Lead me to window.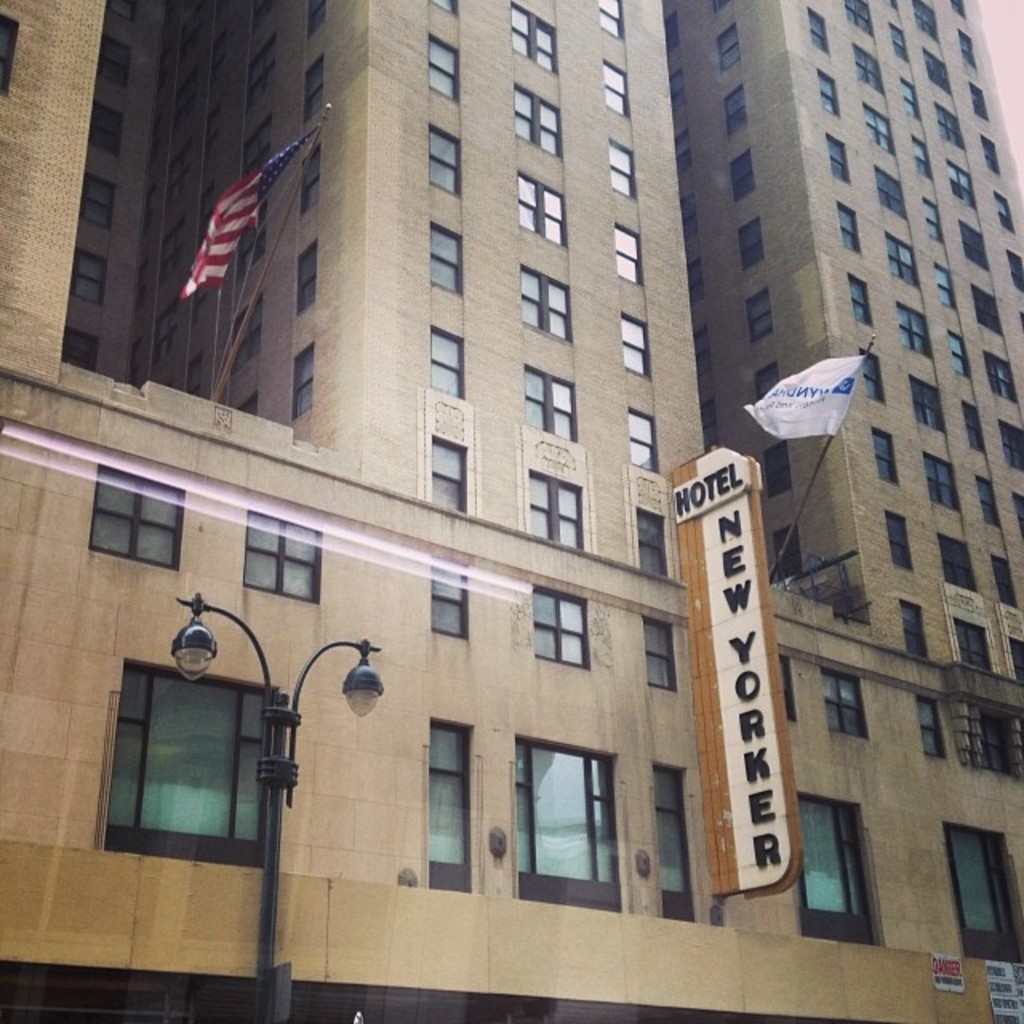
Lead to bbox=(1005, 422, 1022, 469).
